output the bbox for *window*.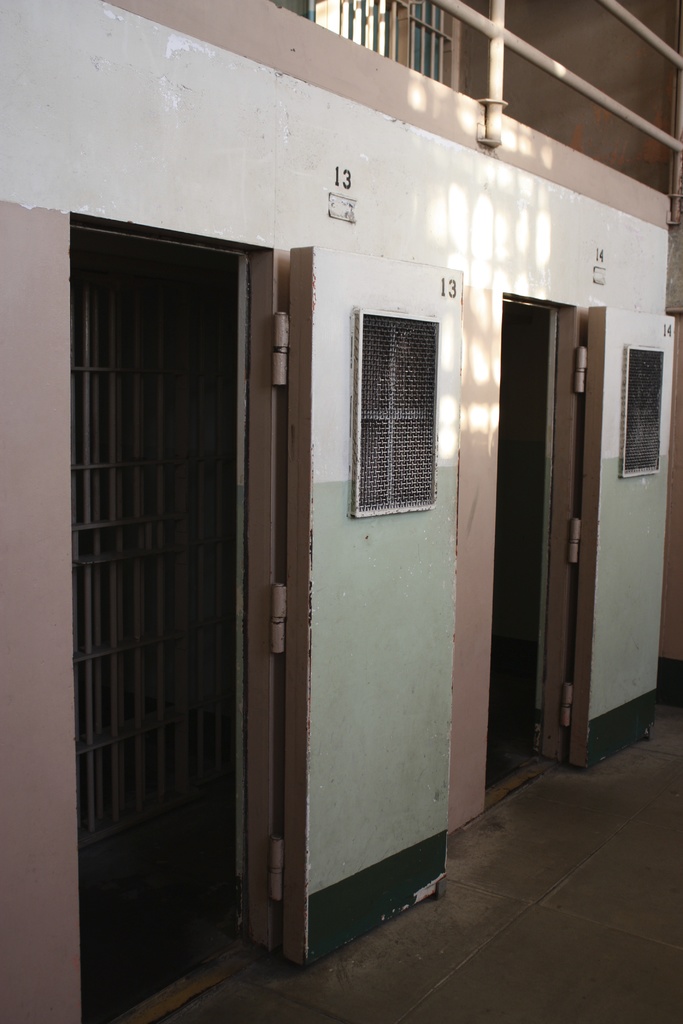
l=621, t=349, r=665, b=480.
